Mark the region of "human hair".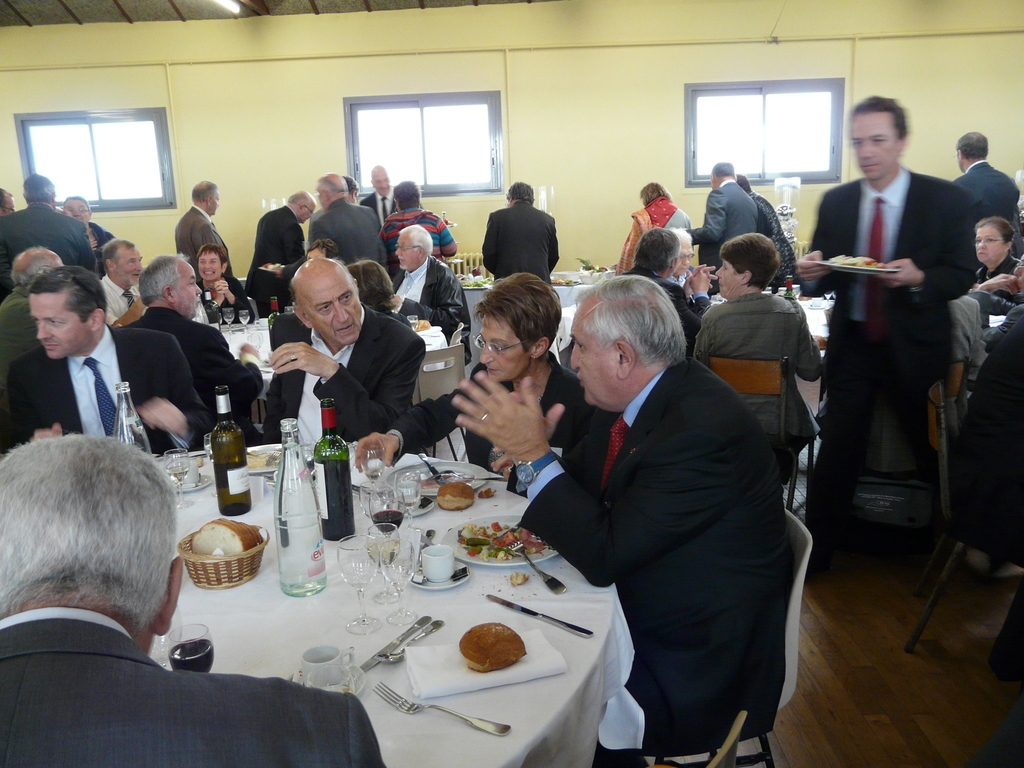
Region: (left=308, top=240, right=337, bottom=256).
